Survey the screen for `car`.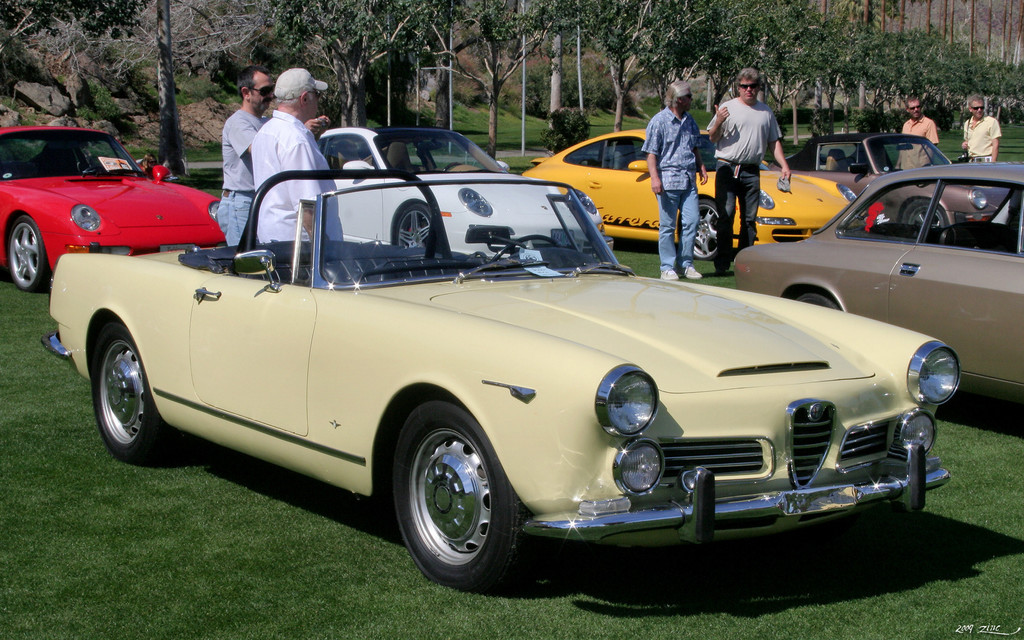
Survey found: region(519, 125, 860, 257).
